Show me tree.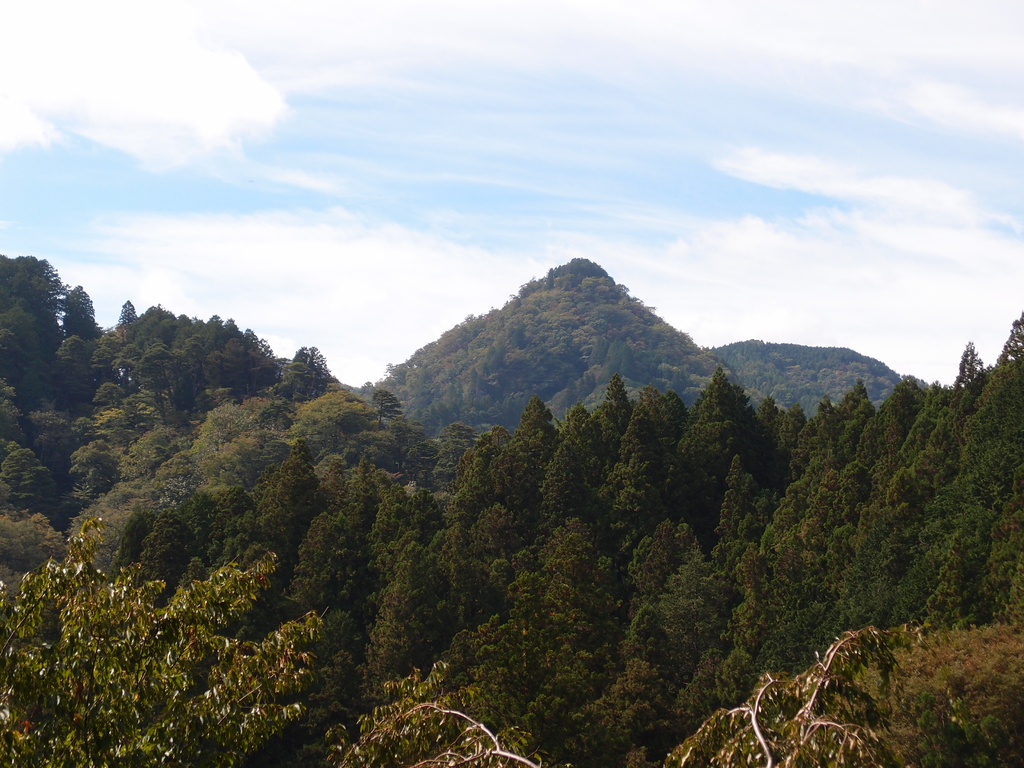
tree is here: (left=319, top=660, right=576, bottom=767).
